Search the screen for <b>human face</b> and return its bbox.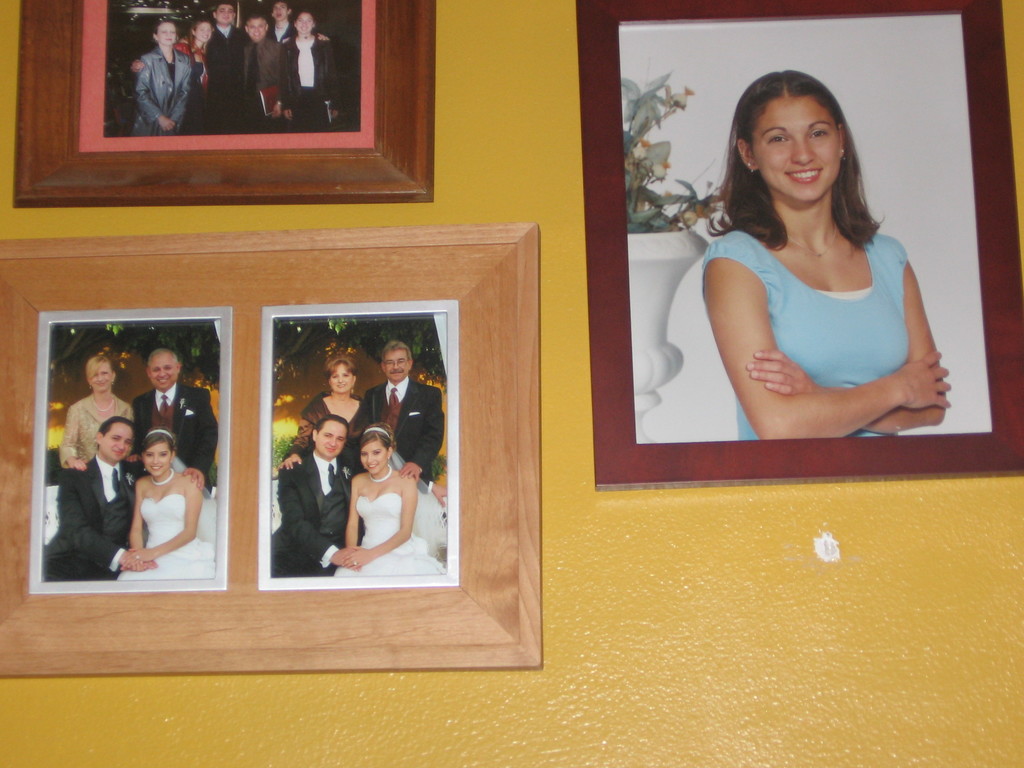
Found: <box>99,422,134,459</box>.
